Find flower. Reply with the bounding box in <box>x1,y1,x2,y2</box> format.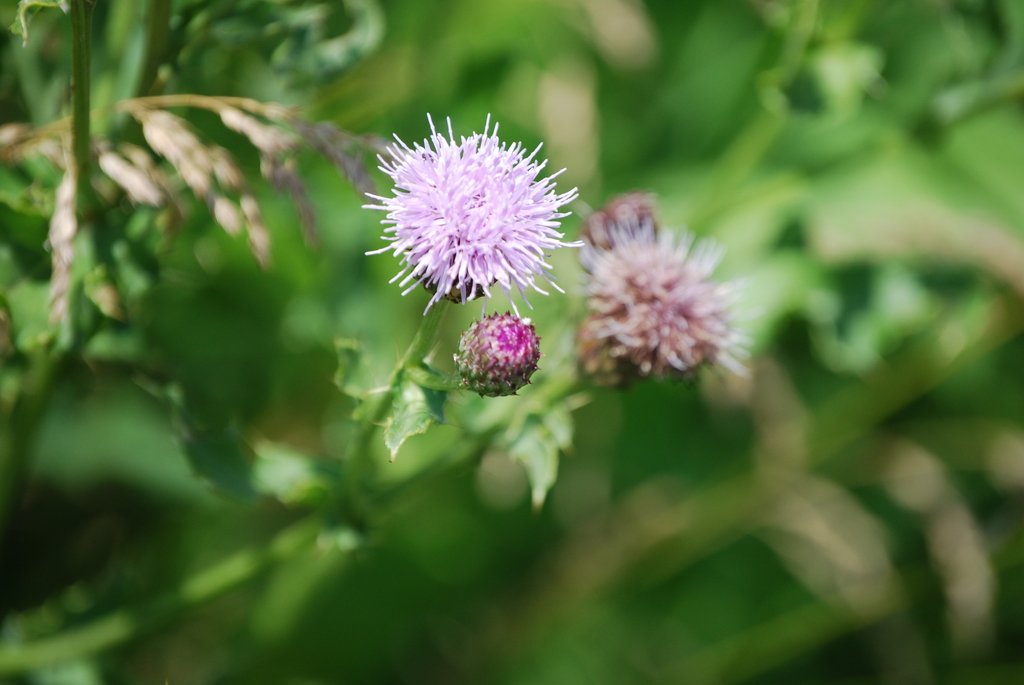
<box>584,216,755,386</box>.
